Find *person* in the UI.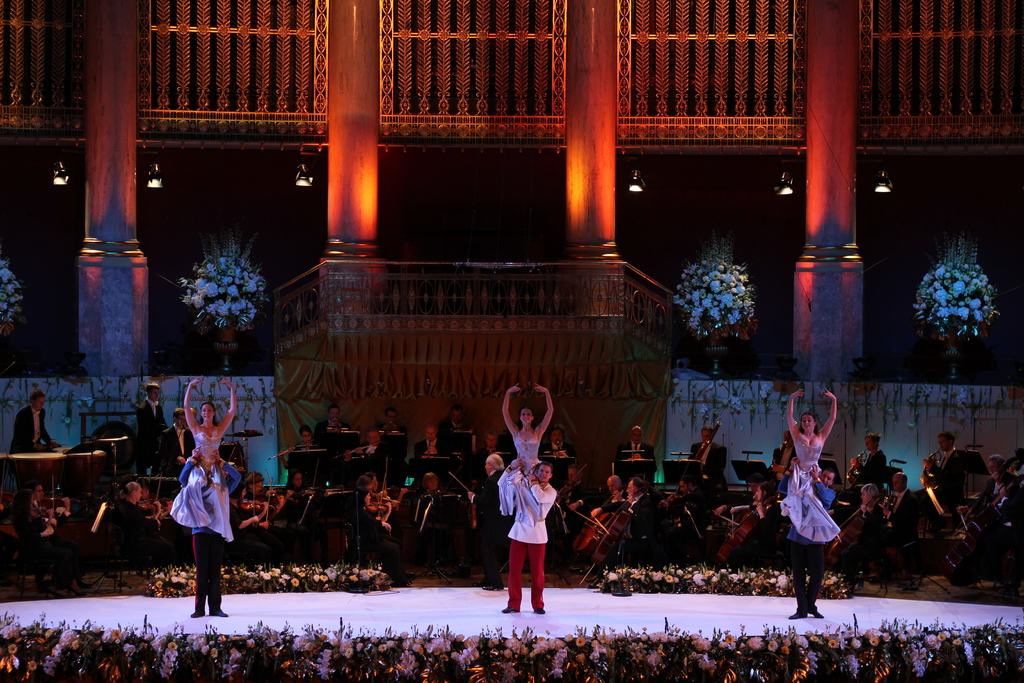
UI element at box=[447, 402, 479, 466].
